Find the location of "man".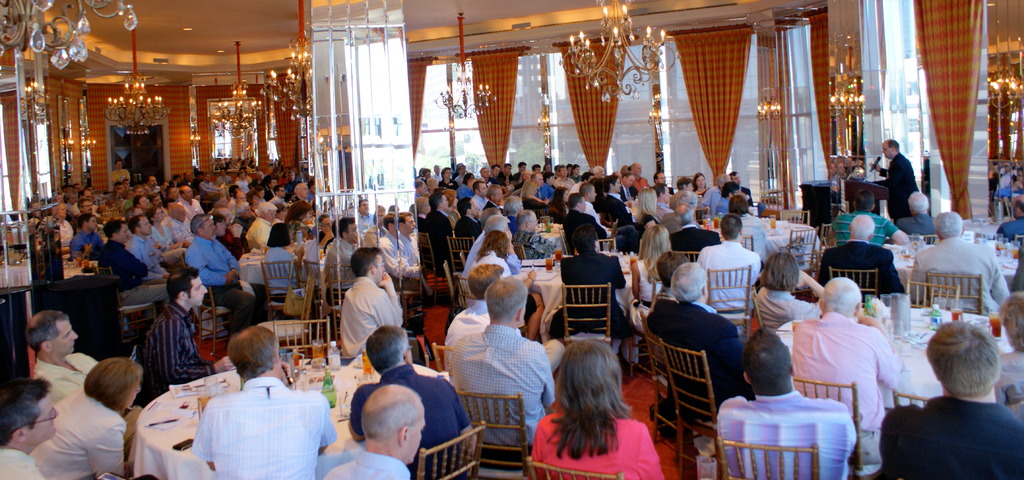
Location: (left=644, top=262, right=758, bottom=421).
